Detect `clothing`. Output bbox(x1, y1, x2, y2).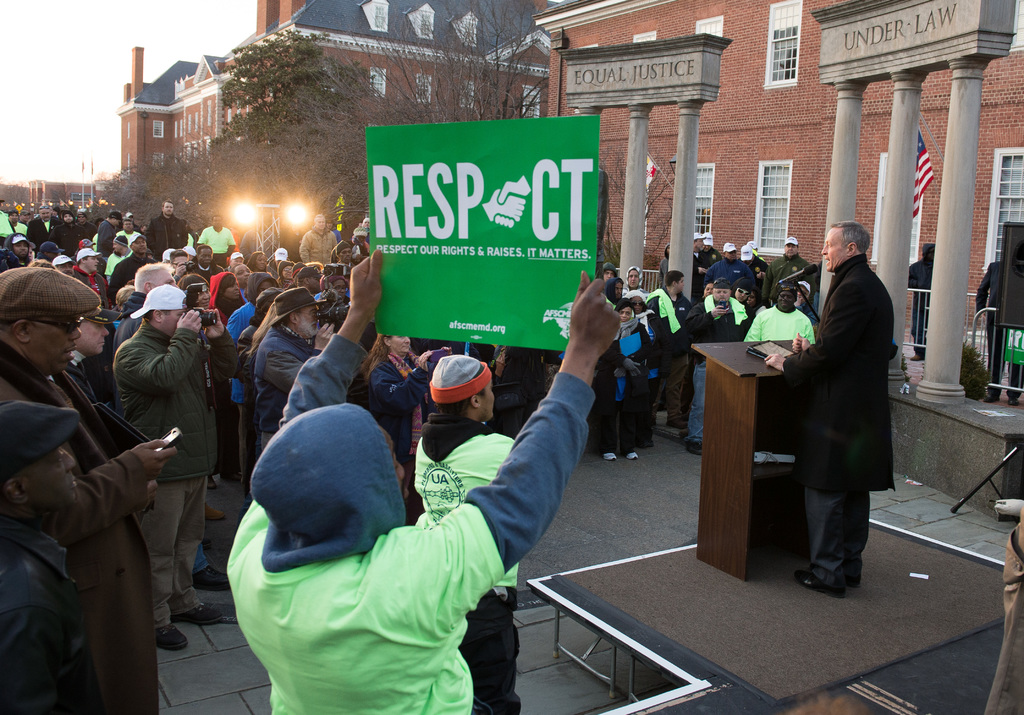
bbox(105, 251, 131, 276).
